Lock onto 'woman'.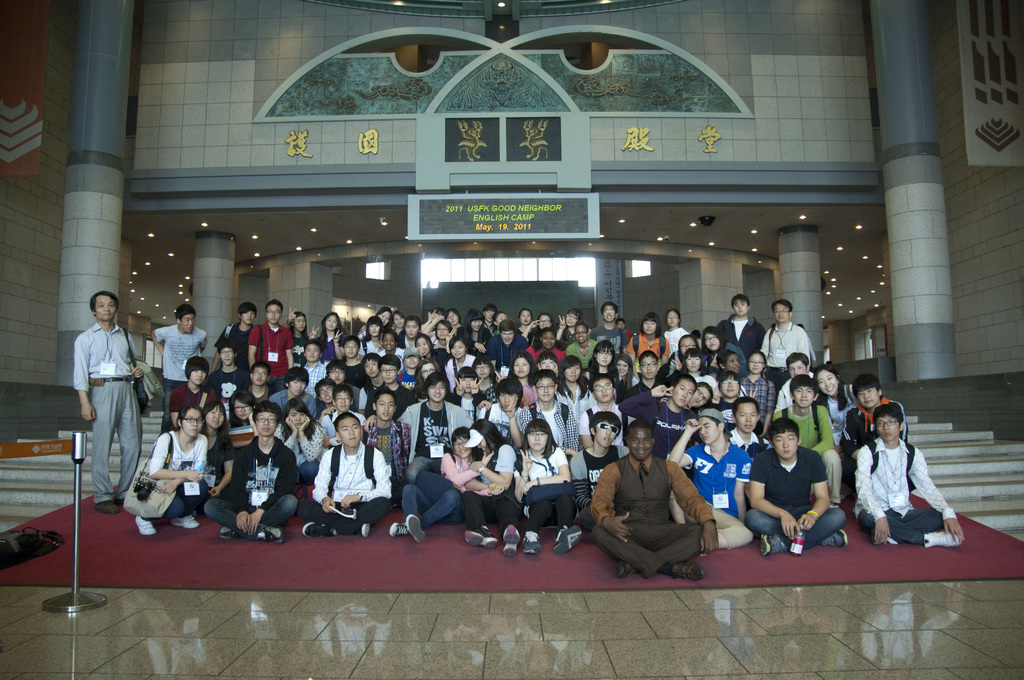
Locked: x1=377 y1=311 x2=392 y2=319.
